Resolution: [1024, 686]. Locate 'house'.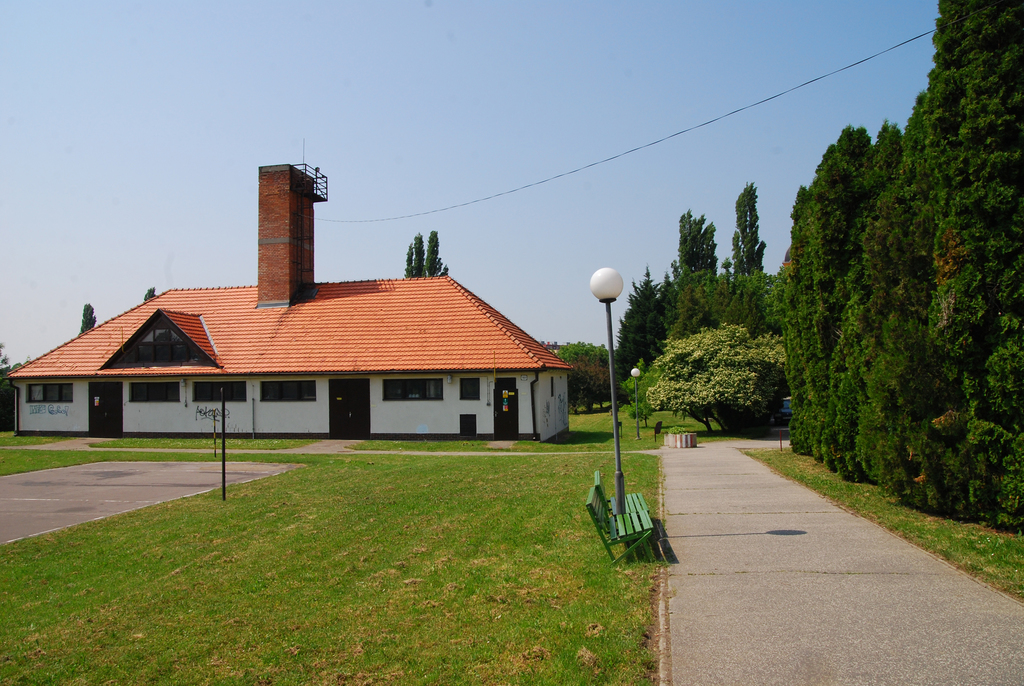
(0,163,579,436).
